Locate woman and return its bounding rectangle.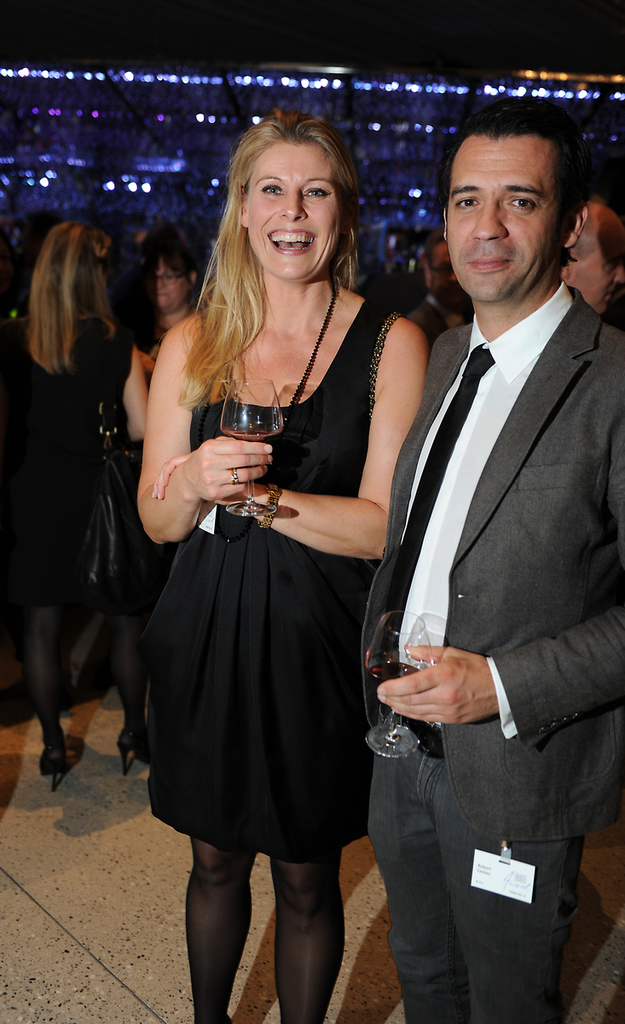
bbox(3, 222, 145, 790).
